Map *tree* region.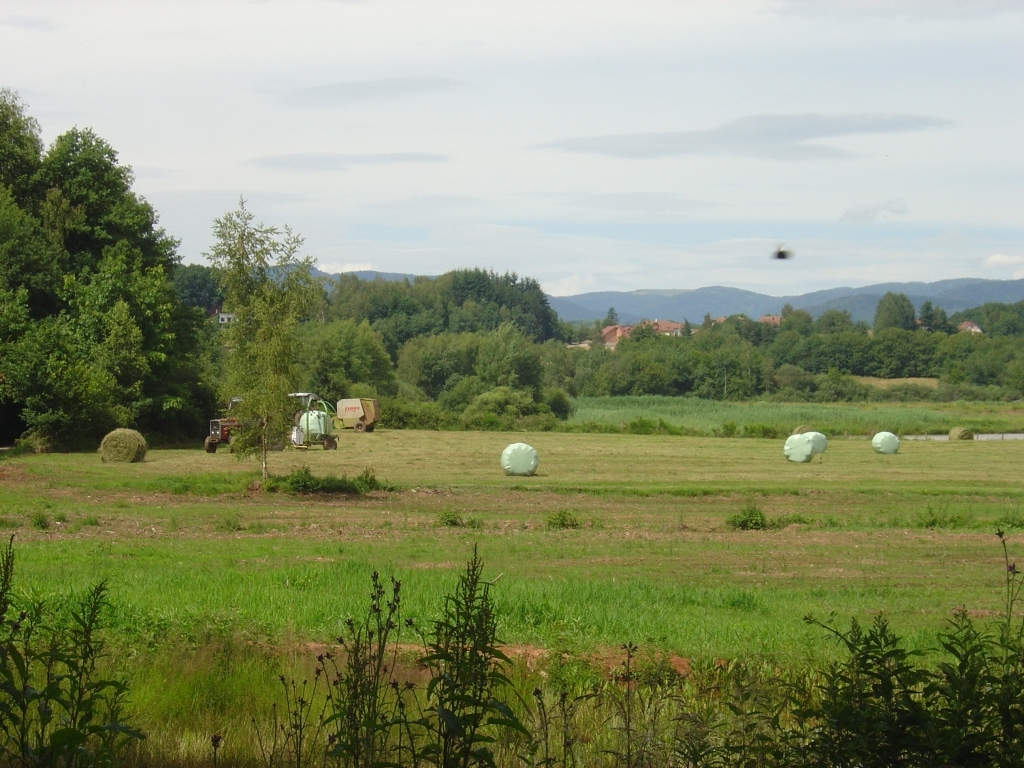
Mapped to [x1=330, y1=255, x2=406, y2=391].
